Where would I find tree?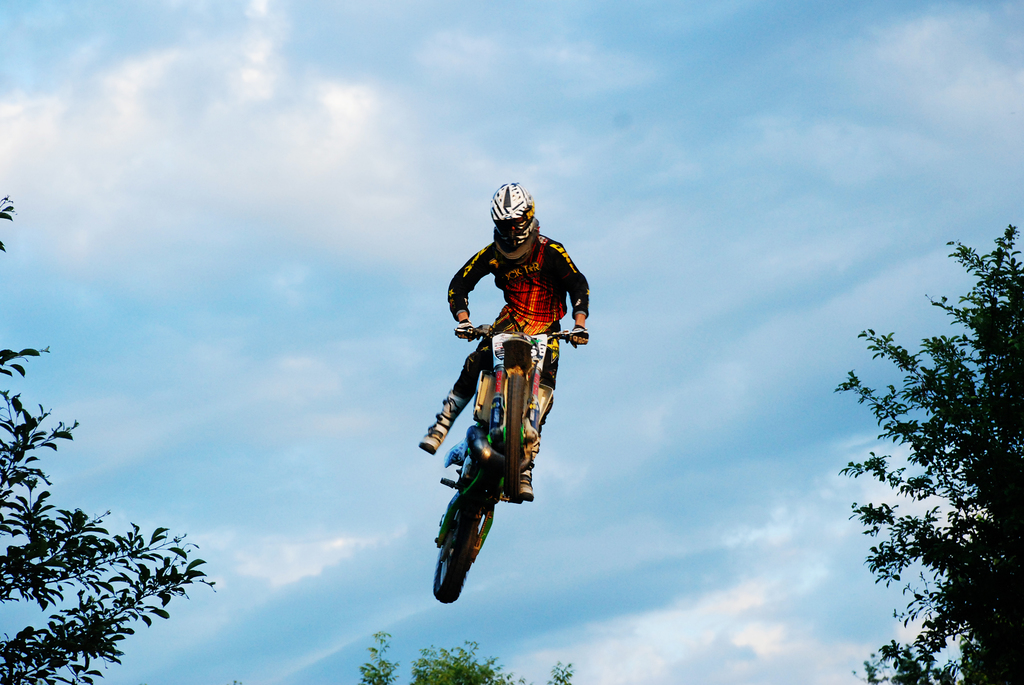
At box=[826, 213, 1020, 684].
